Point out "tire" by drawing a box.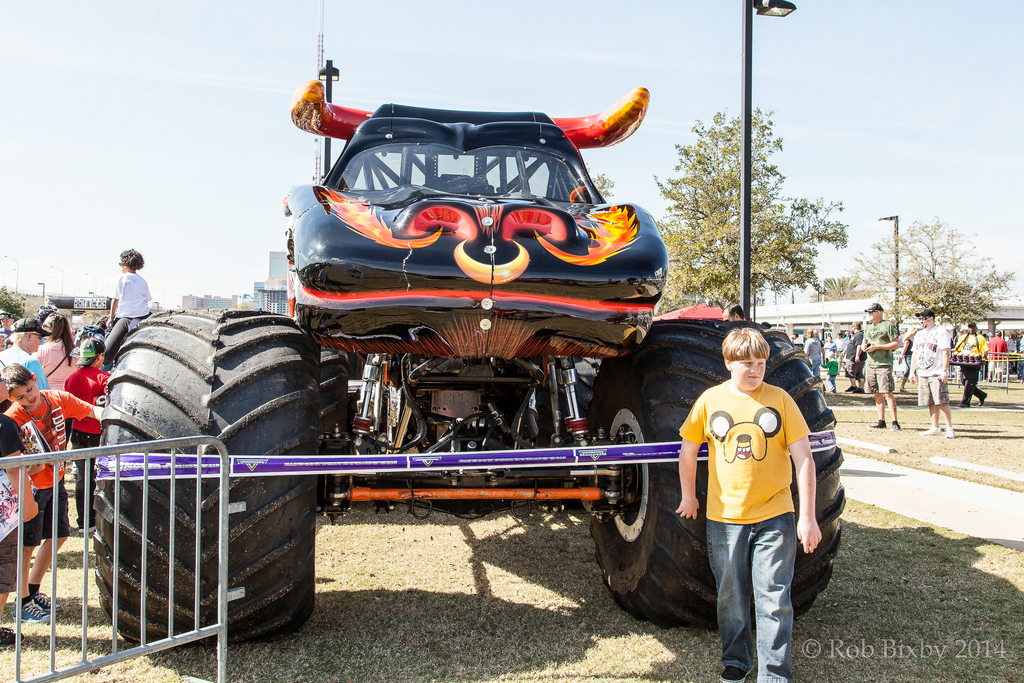
[89,304,321,652].
